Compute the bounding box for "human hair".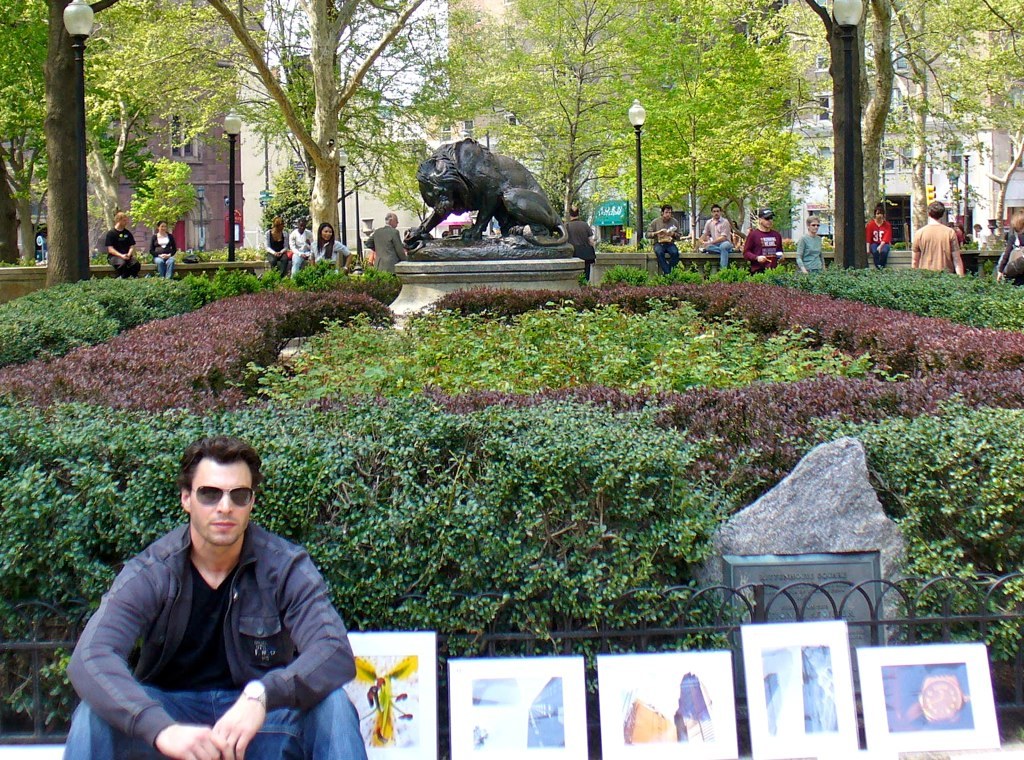
pyautogui.locateOnScreen(170, 450, 272, 525).
